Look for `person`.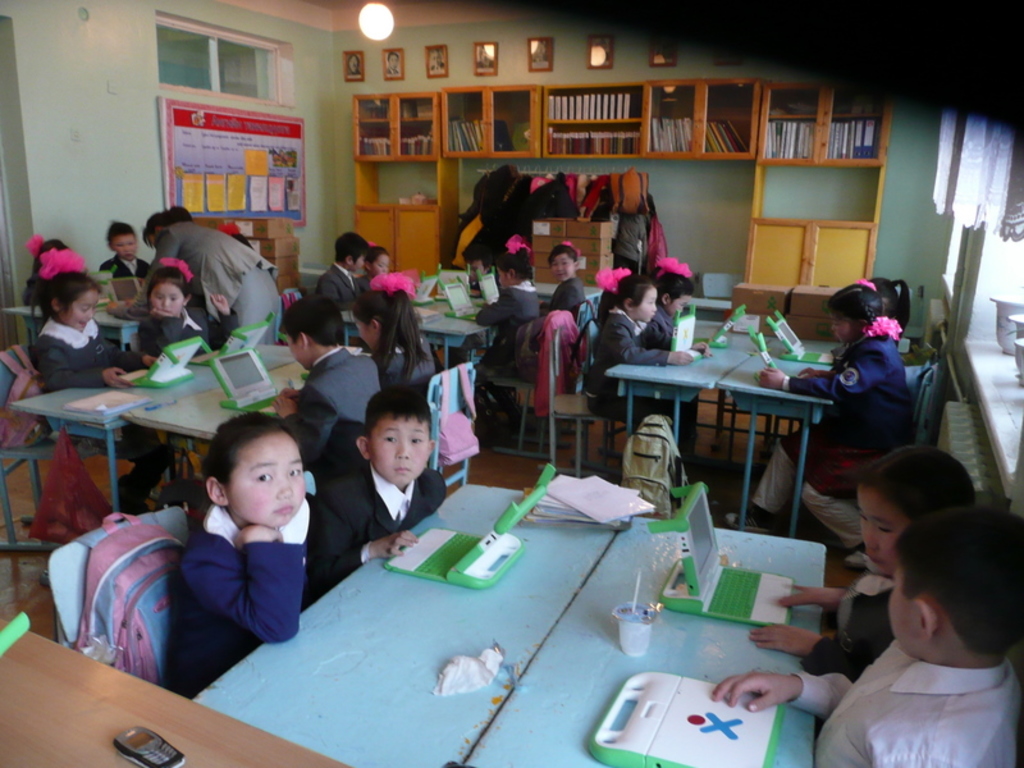
Found: [x1=531, y1=41, x2=549, y2=61].
